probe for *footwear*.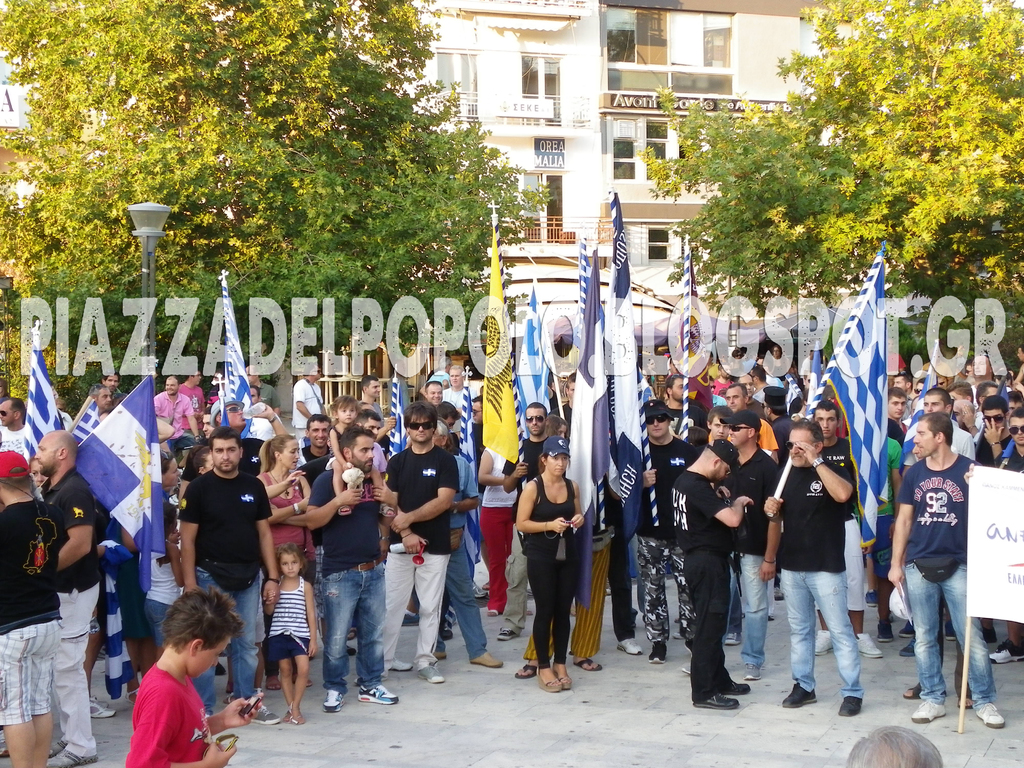
Probe result: bbox=(977, 628, 999, 639).
